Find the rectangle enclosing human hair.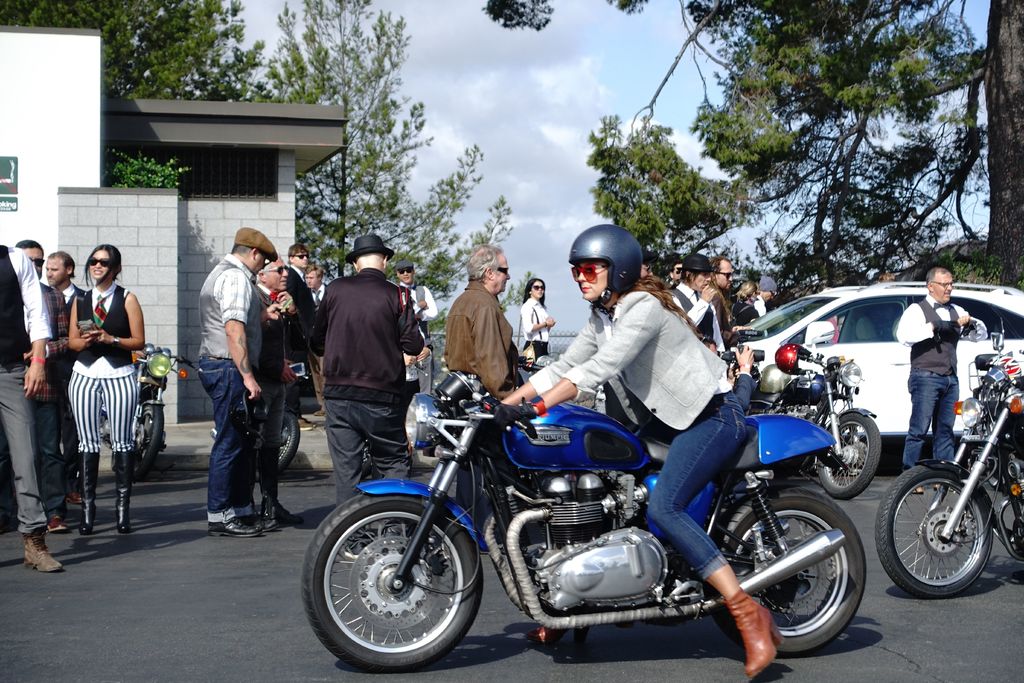
rect(305, 264, 324, 282).
